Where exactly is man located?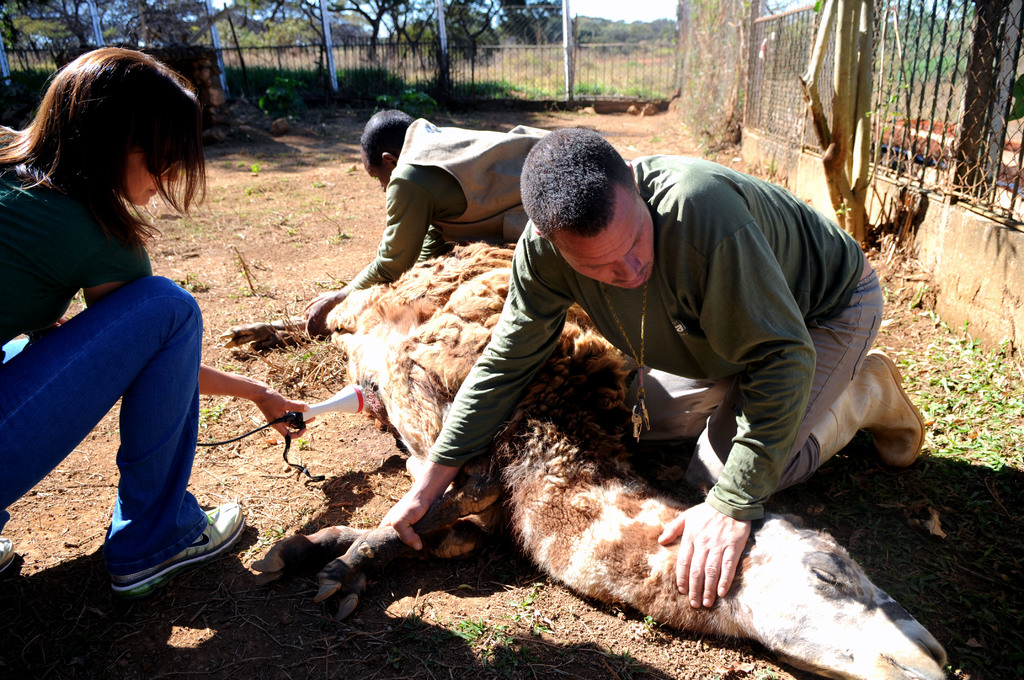
Its bounding box is locate(388, 116, 892, 645).
